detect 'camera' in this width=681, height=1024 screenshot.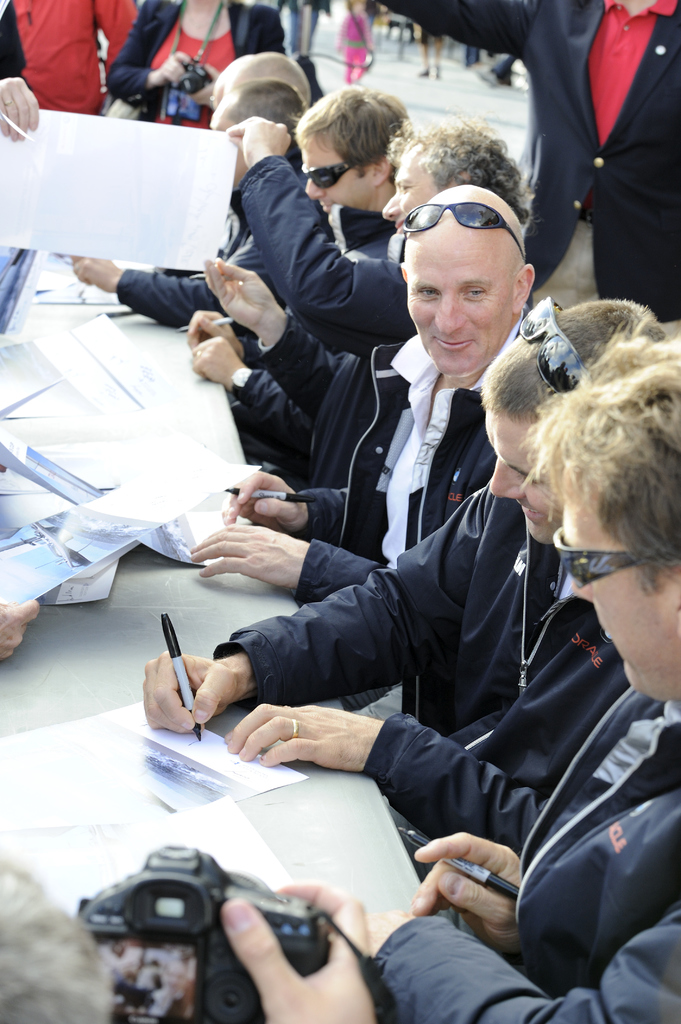
Detection: box=[173, 54, 217, 97].
